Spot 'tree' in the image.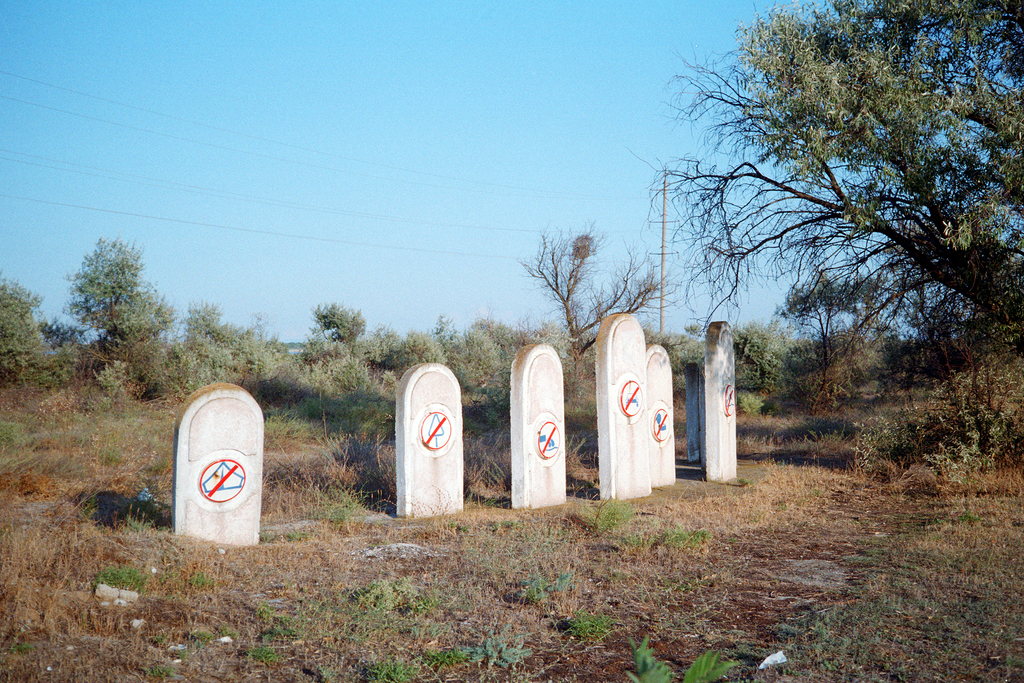
'tree' found at [x1=0, y1=277, x2=52, y2=385].
